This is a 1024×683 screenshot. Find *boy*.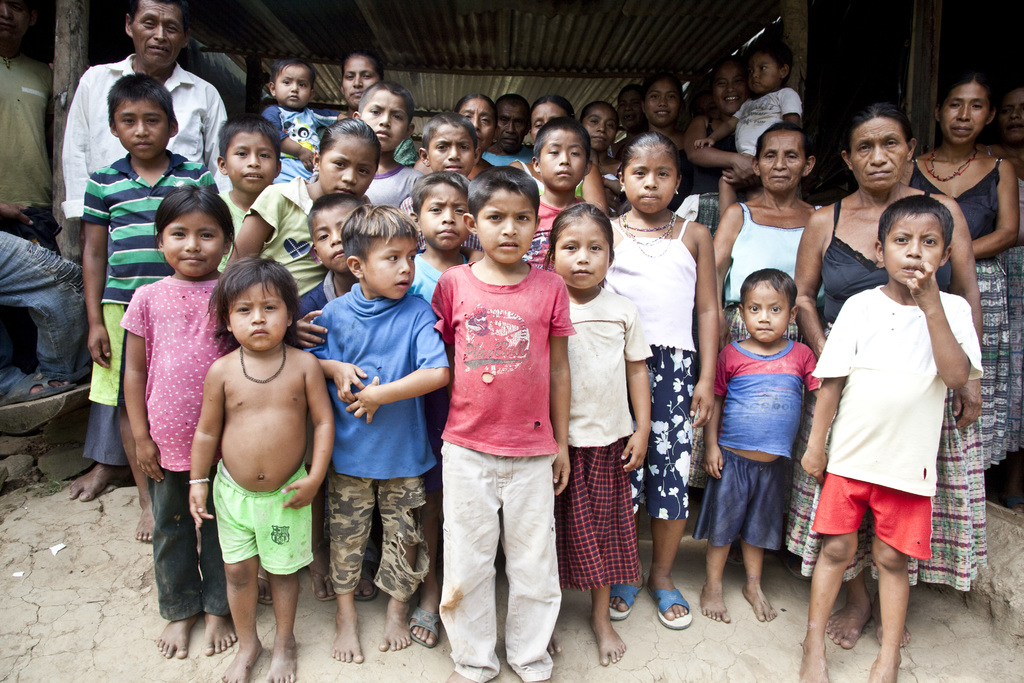
Bounding box: <bbox>801, 194, 985, 682</bbox>.
